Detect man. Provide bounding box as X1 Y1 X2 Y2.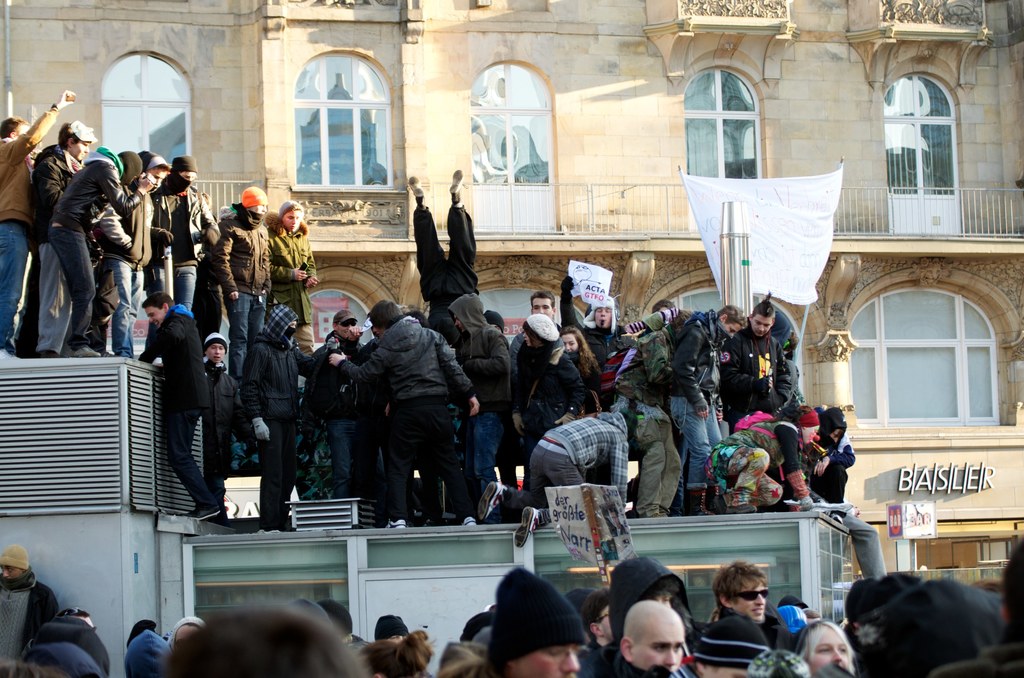
0 542 59 677.
